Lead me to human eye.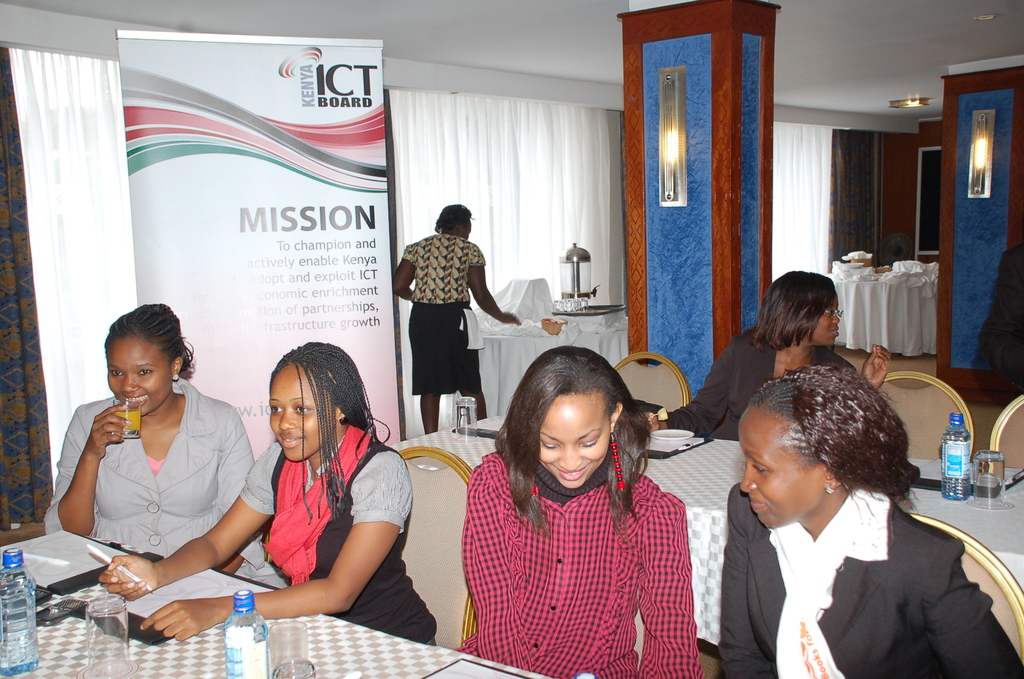
Lead to [x1=291, y1=404, x2=311, y2=414].
